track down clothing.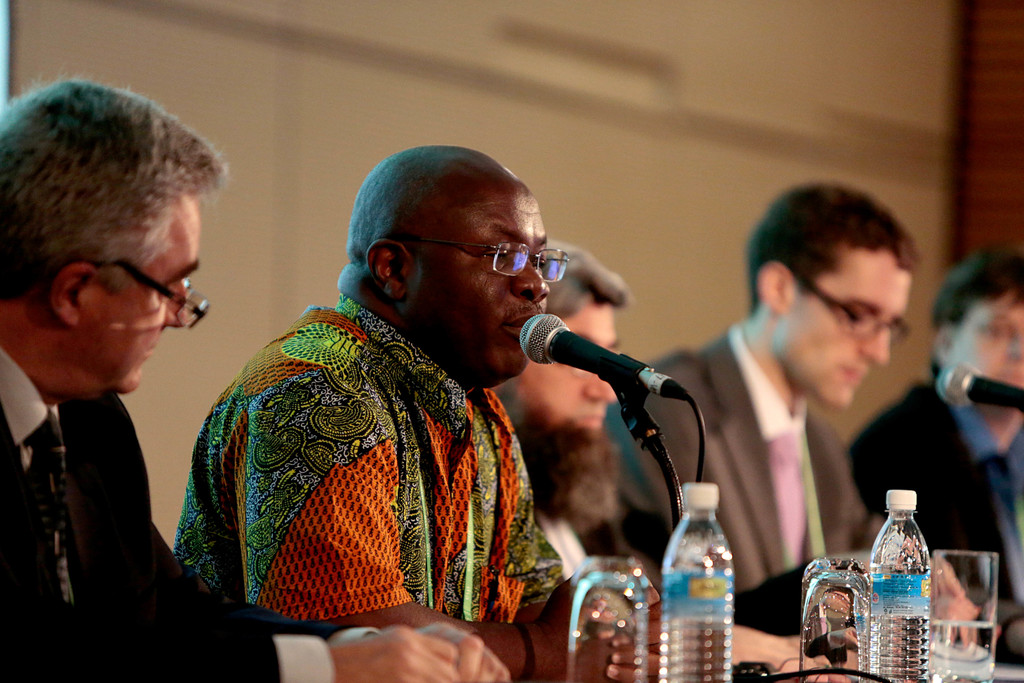
Tracked to {"left": 838, "top": 366, "right": 1023, "bottom": 607}.
